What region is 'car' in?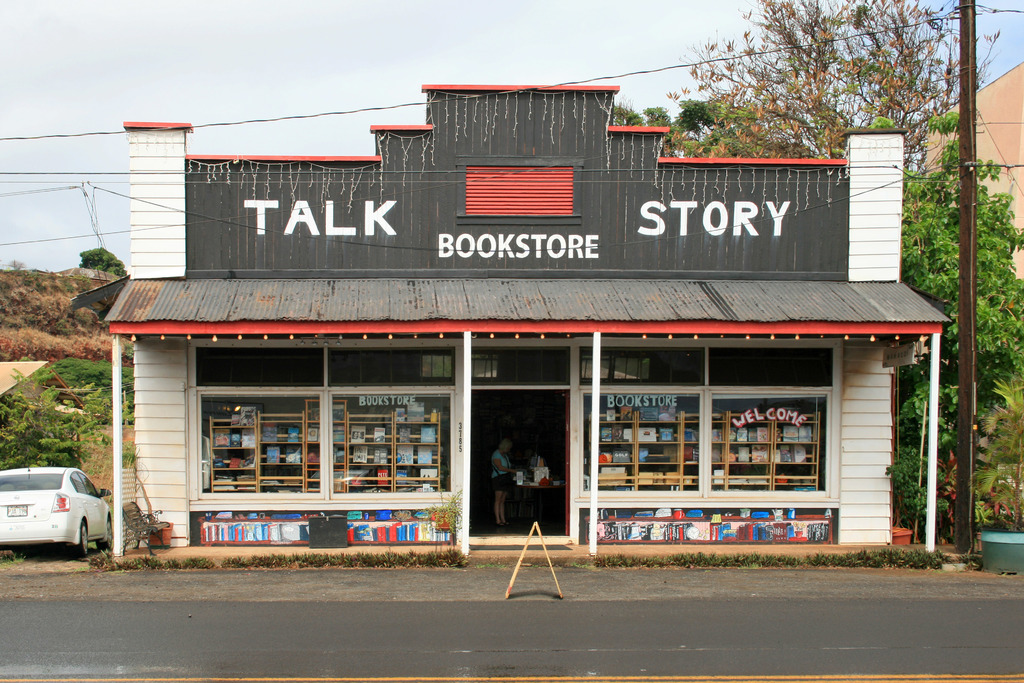
crop(2, 466, 115, 561).
